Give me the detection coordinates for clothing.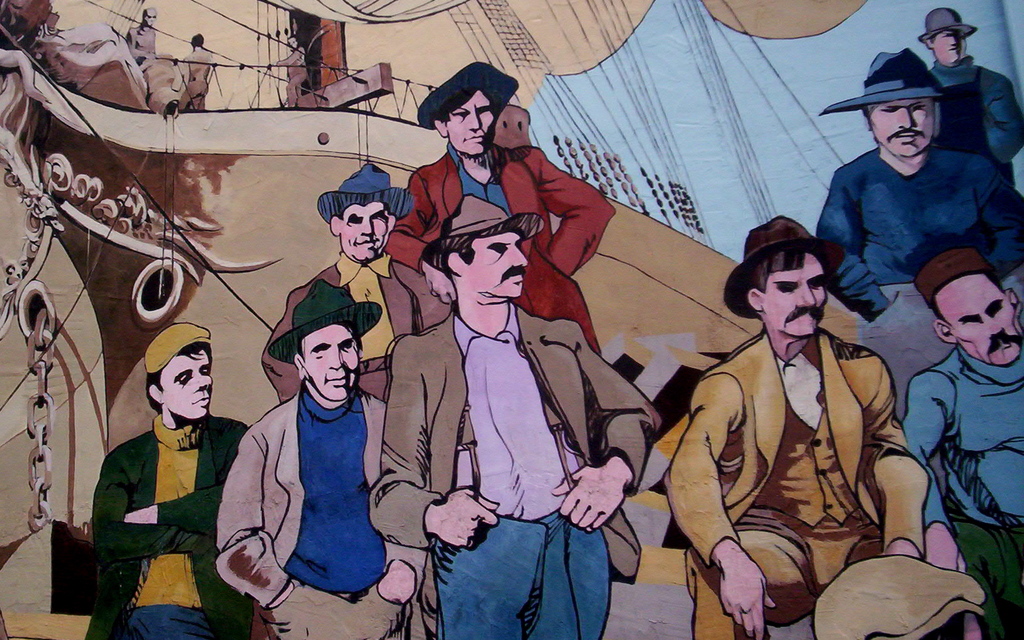
locate(221, 334, 392, 613).
